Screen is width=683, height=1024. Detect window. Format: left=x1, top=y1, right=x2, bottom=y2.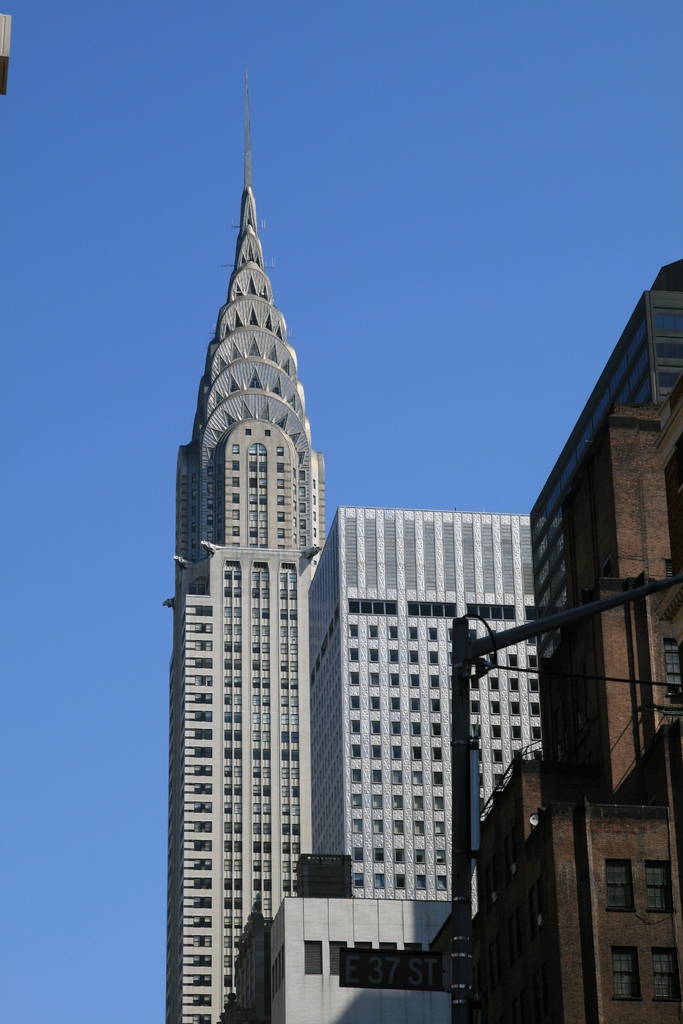
left=529, top=636, right=536, bottom=643.
